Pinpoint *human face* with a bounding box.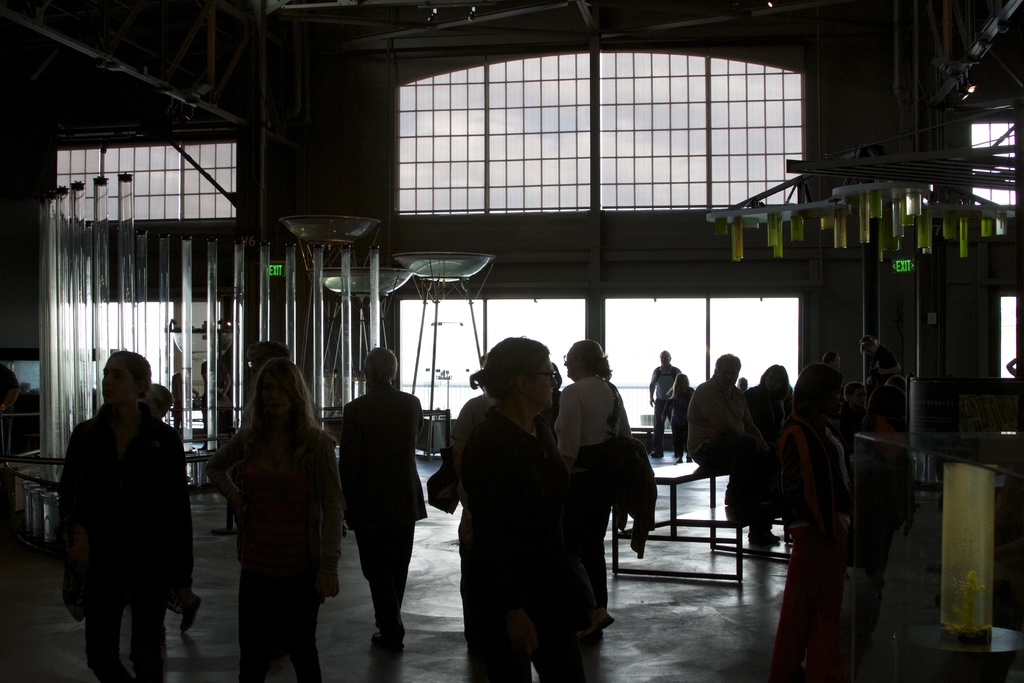
(100,359,125,403).
